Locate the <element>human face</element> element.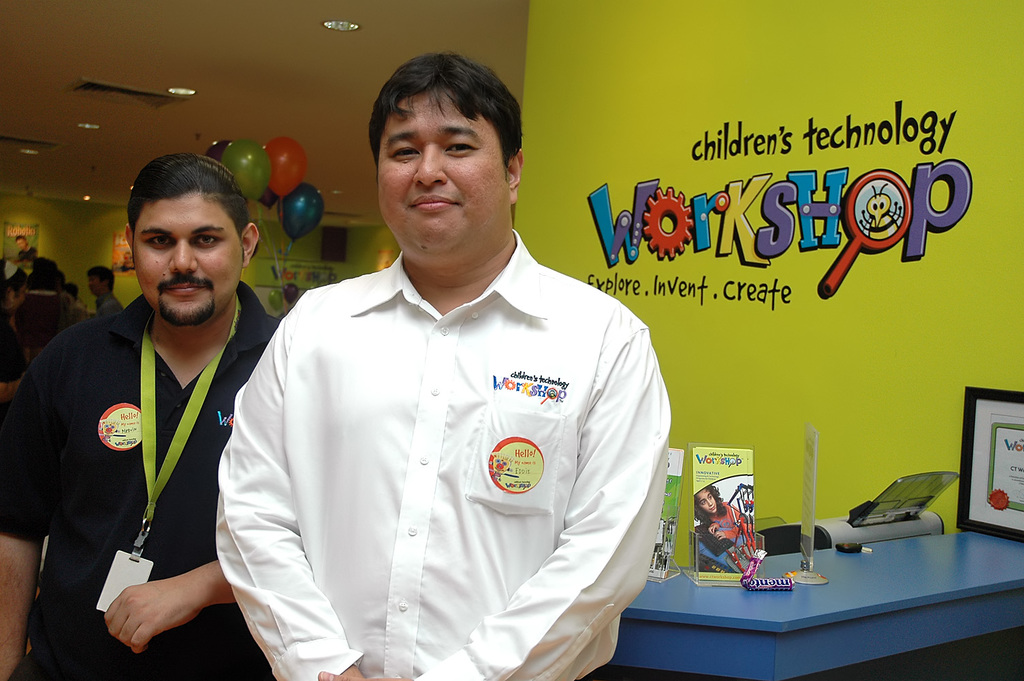
Element bbox: left=14, top=238, right=28, bottom=247.
